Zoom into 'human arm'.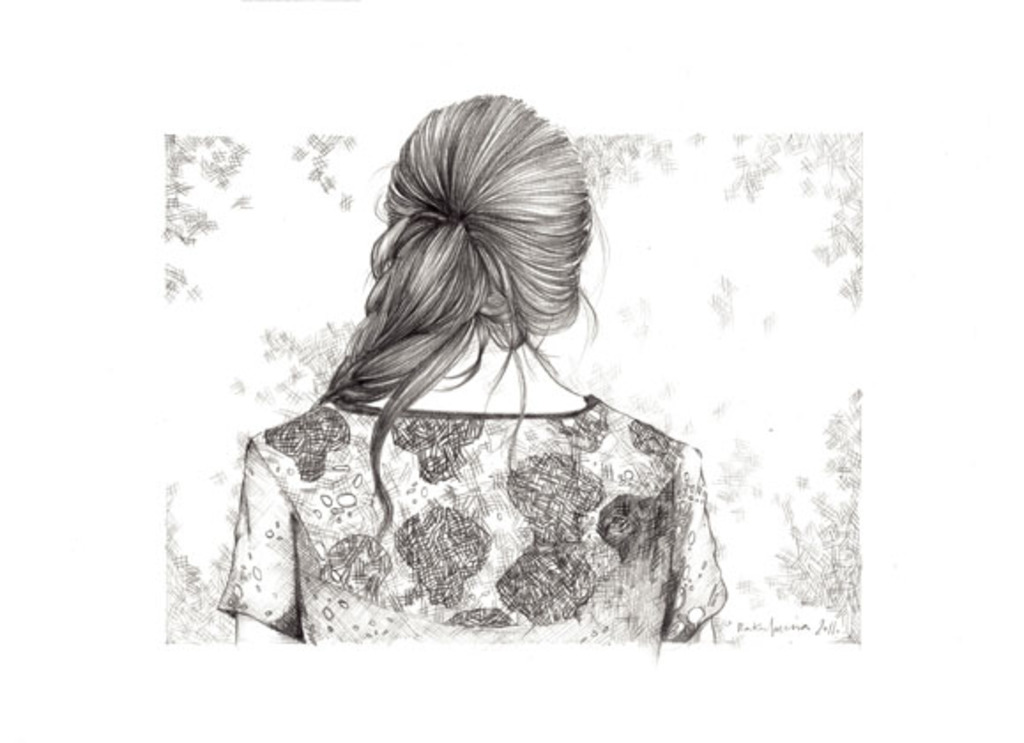
Zoom target: <region>210, 437, 313, 653</region>.
